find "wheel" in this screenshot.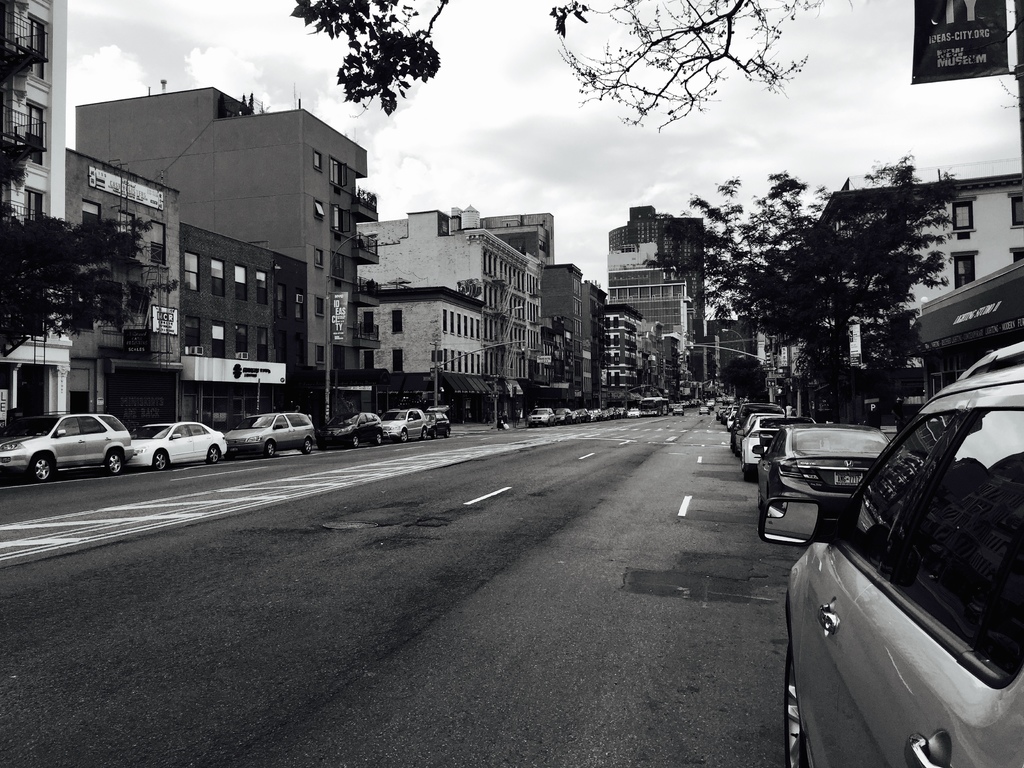
The bounding box for "wheel" is <bbox>781, 643, 809, 767</bbox>.
